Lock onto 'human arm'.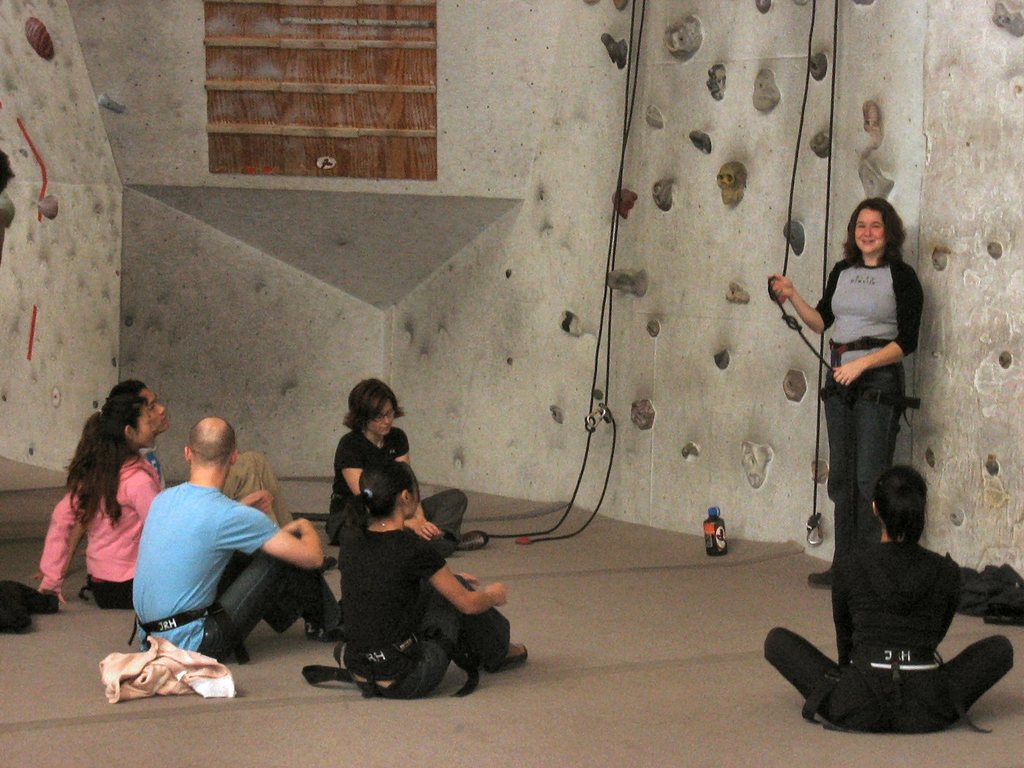
Locked: {"left": 237, "top": 481, "right": 282, "bottom": 513}.
